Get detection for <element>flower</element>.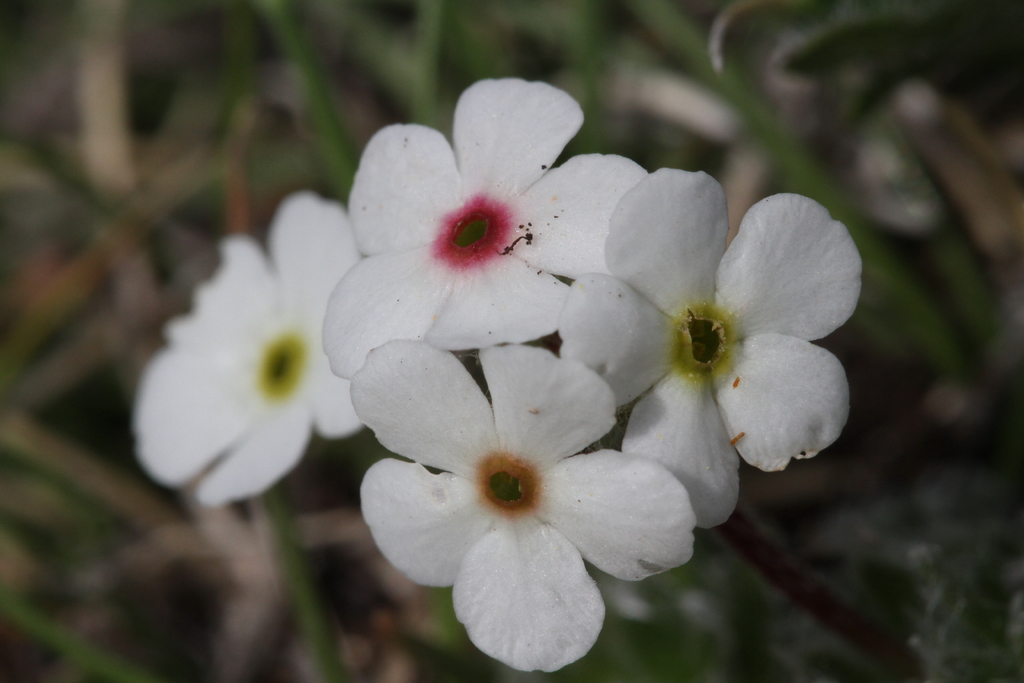
Detection: 561,167,866,525.
